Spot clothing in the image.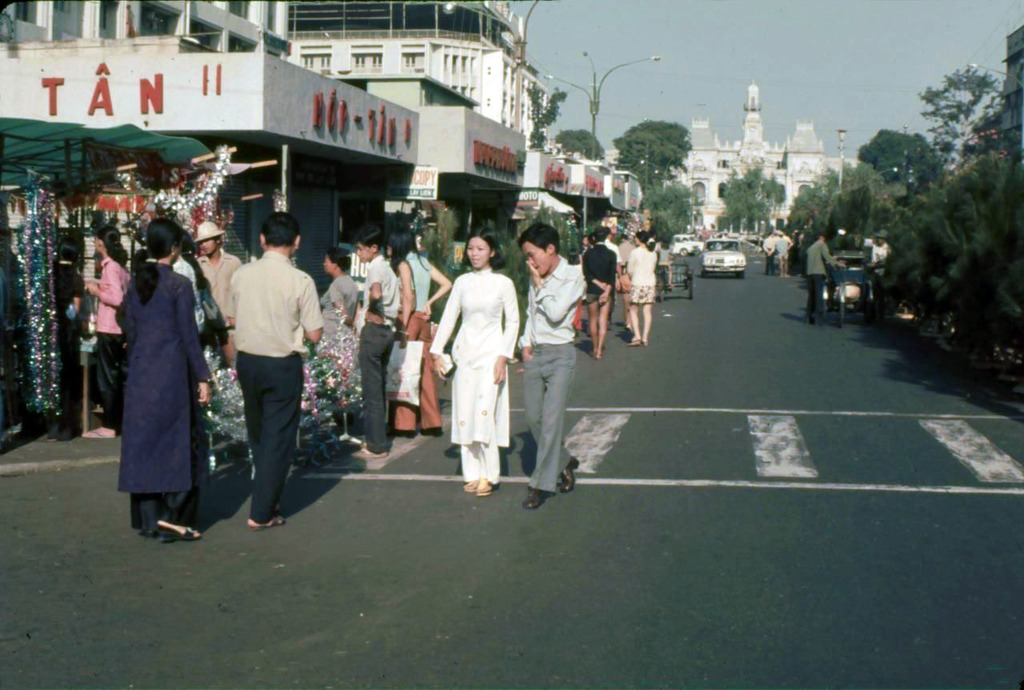
clothing found at box=[198, 250, 243, 332].
